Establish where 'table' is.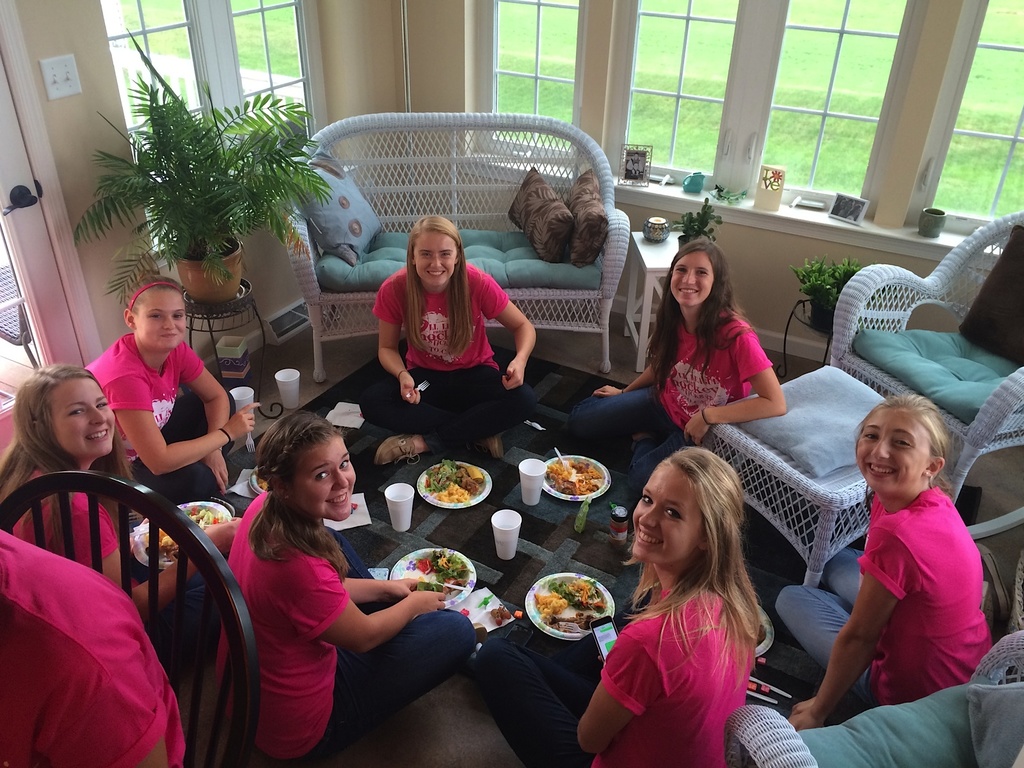
Established at 632,227,684,378.
